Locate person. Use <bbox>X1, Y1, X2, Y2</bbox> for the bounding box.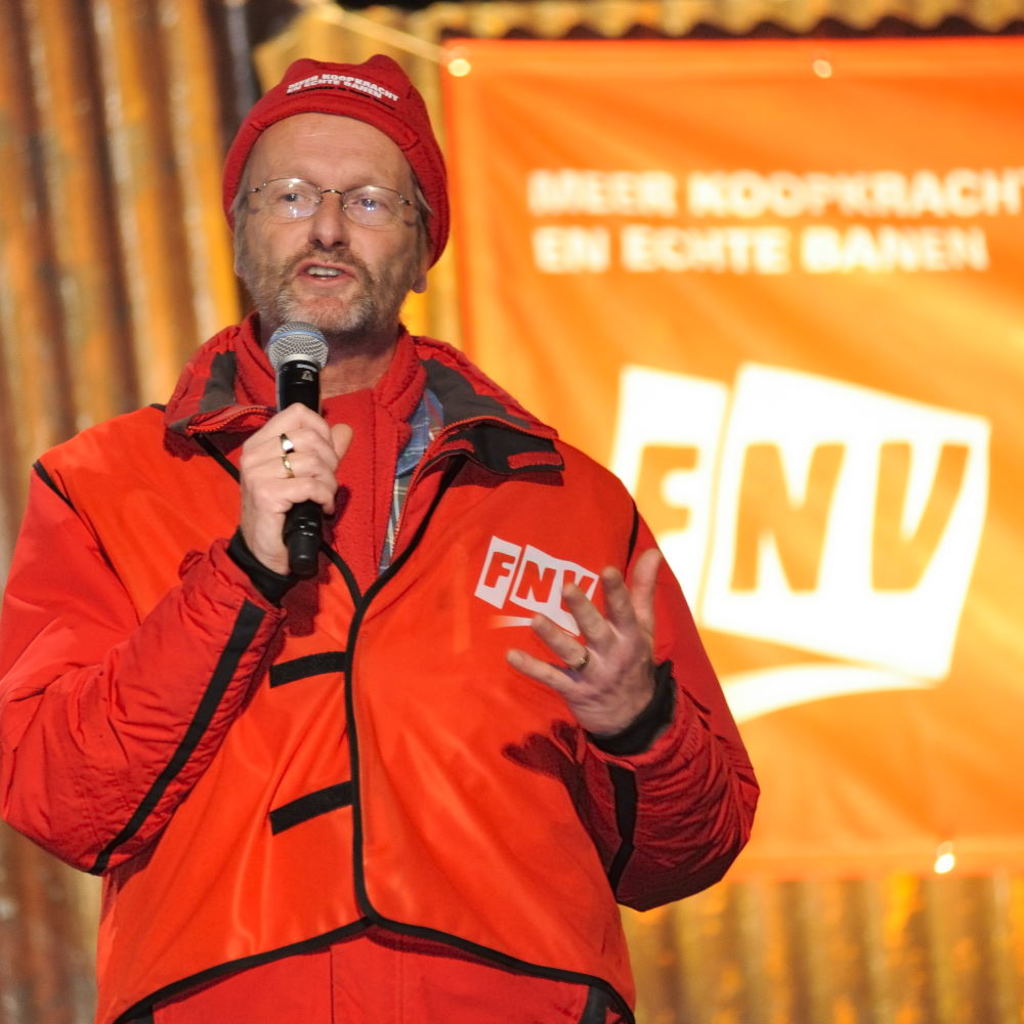
<bbox>0, 48, 761, 1023</bbox>.
